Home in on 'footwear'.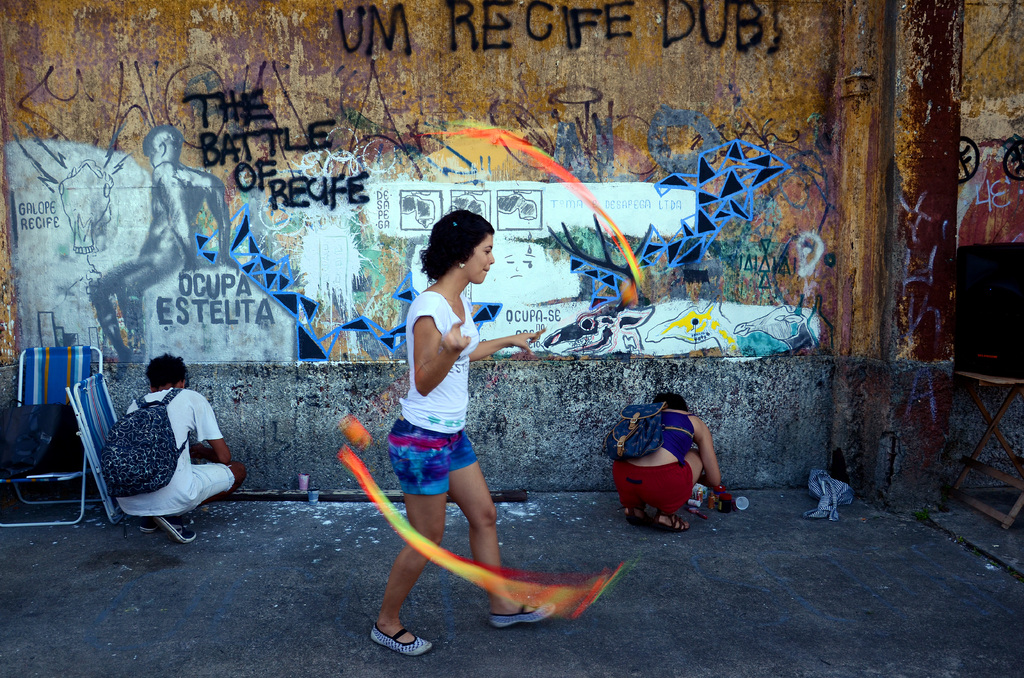
Homed in at box(371, 615, 433, 661).
